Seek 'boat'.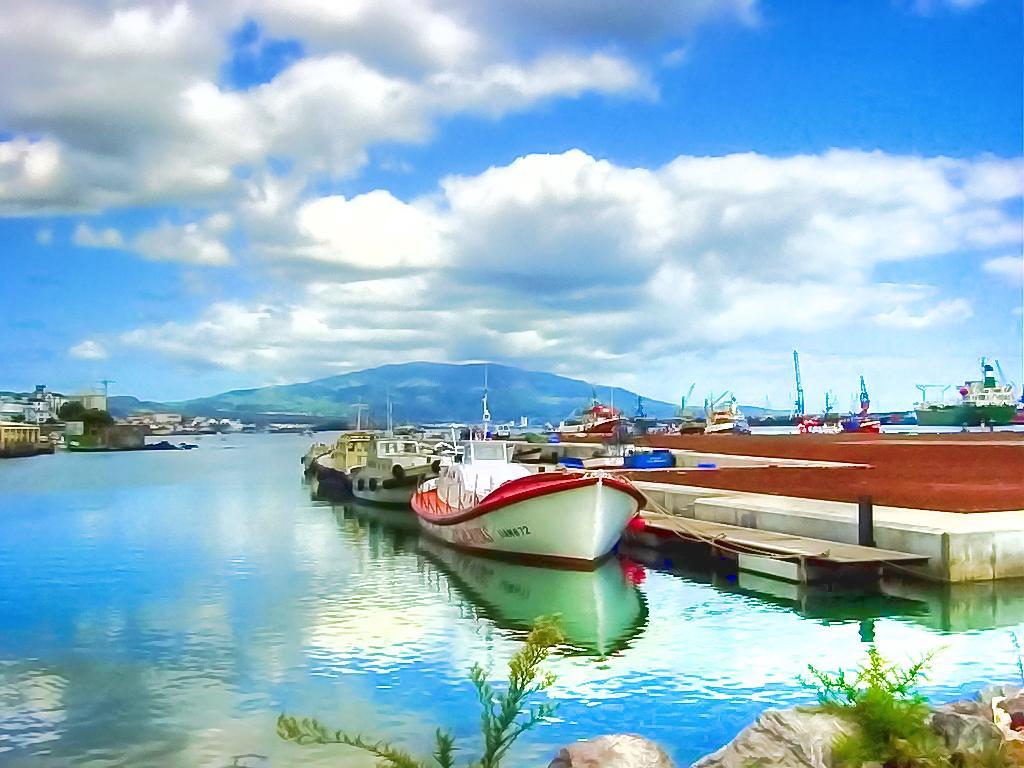
(x1=397, y1=442, x2=663, y2=570).
